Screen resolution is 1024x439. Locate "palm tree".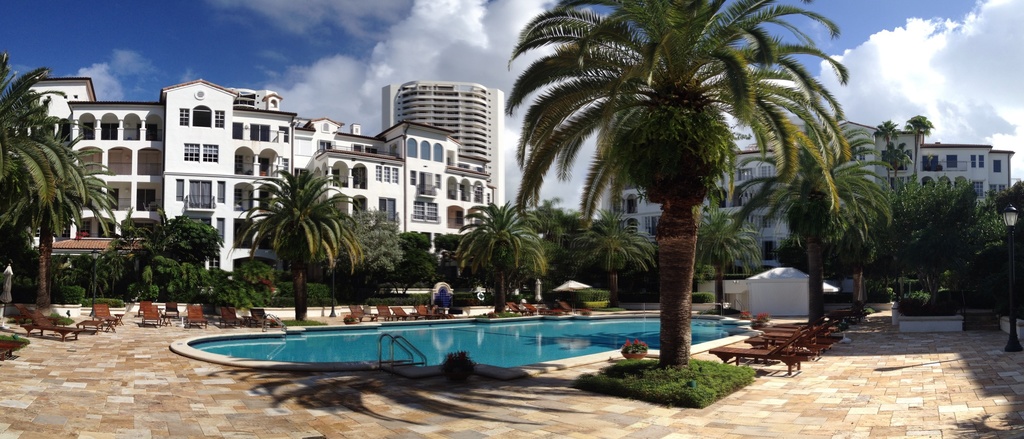
689 217 768 297.
